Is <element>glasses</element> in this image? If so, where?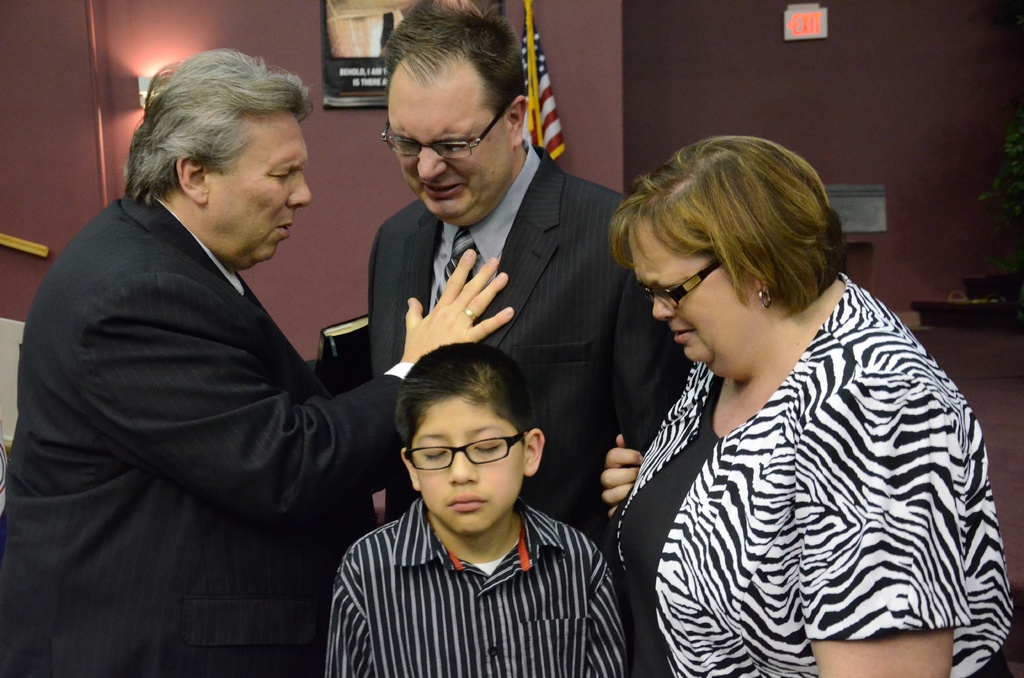
Yes, at [x1=378, y1=107, x2=516, y2=157].
